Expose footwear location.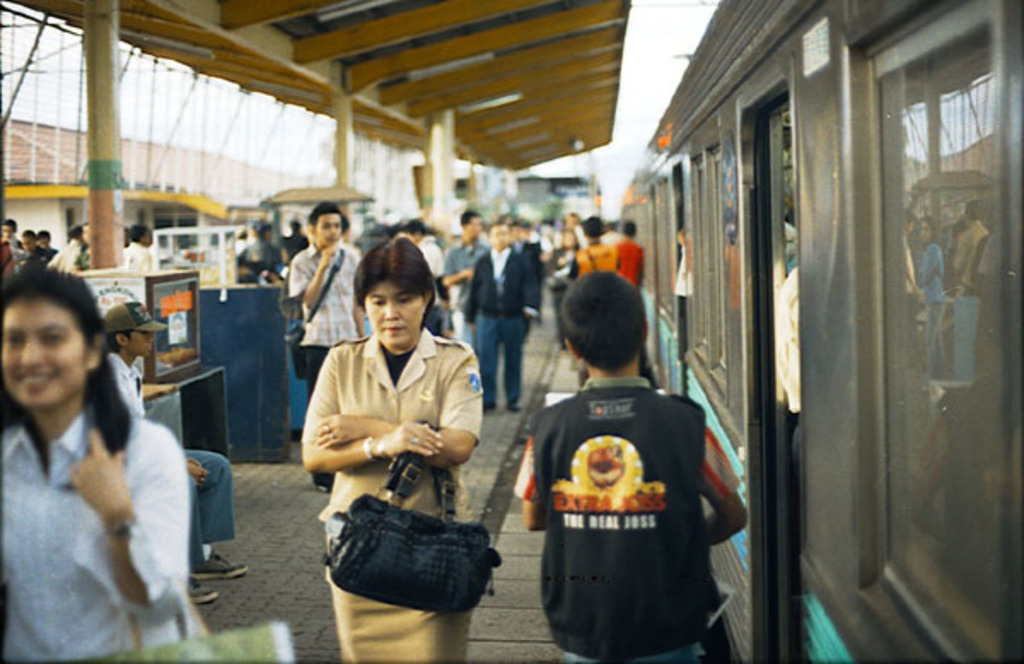
Exposed at select_region(311, 468, 333, 493).
